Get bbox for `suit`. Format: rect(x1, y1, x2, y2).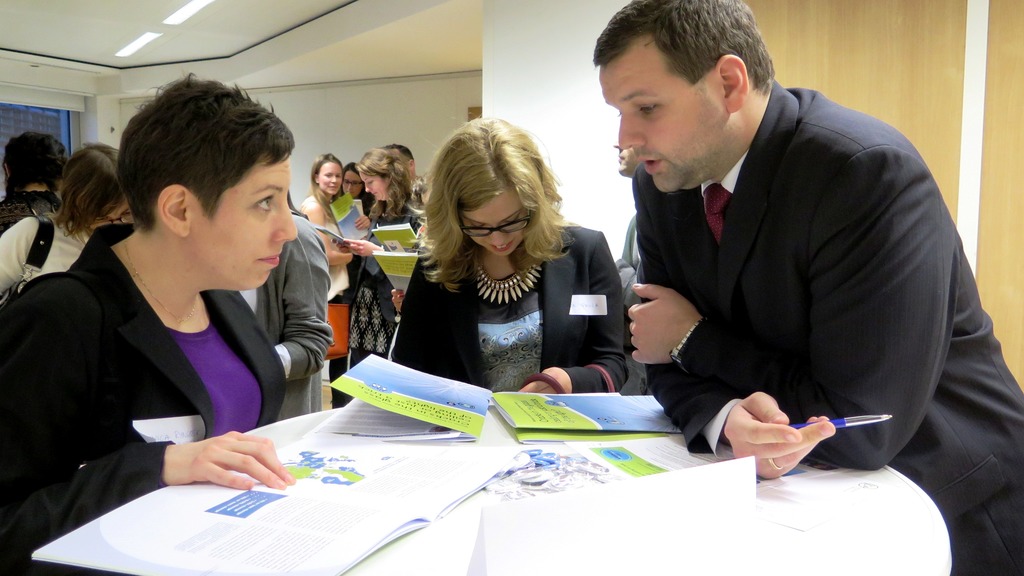
rect(391, 221, 627, 395).
